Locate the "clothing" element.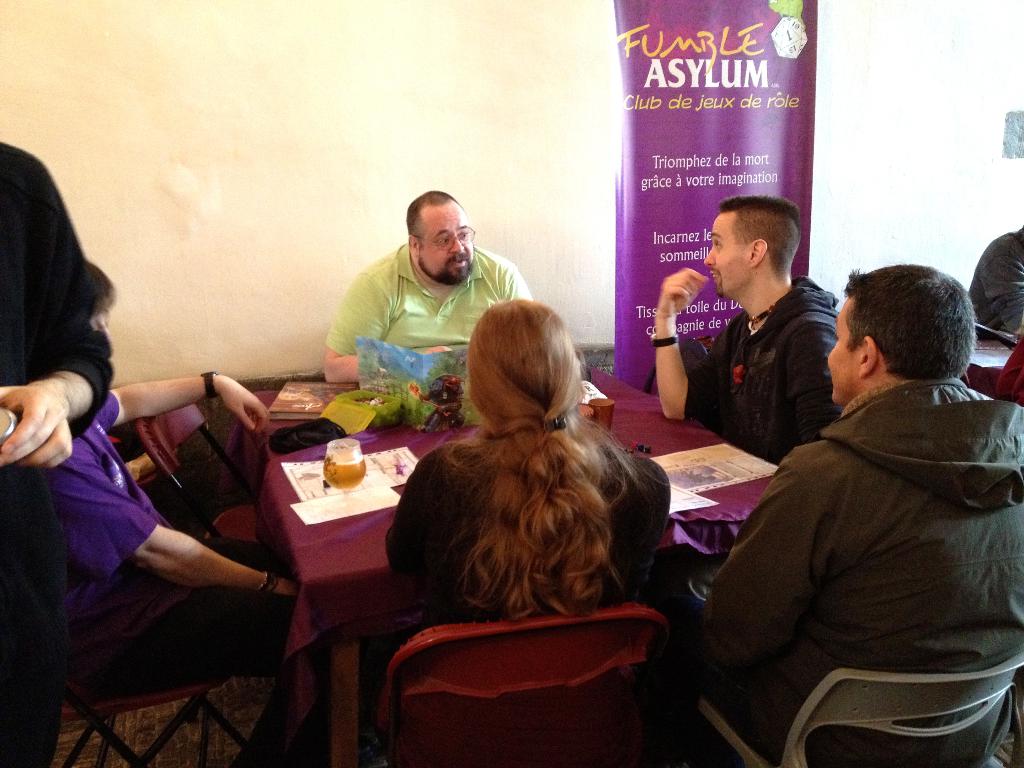
Element bbox: 702 308 1018 754.
